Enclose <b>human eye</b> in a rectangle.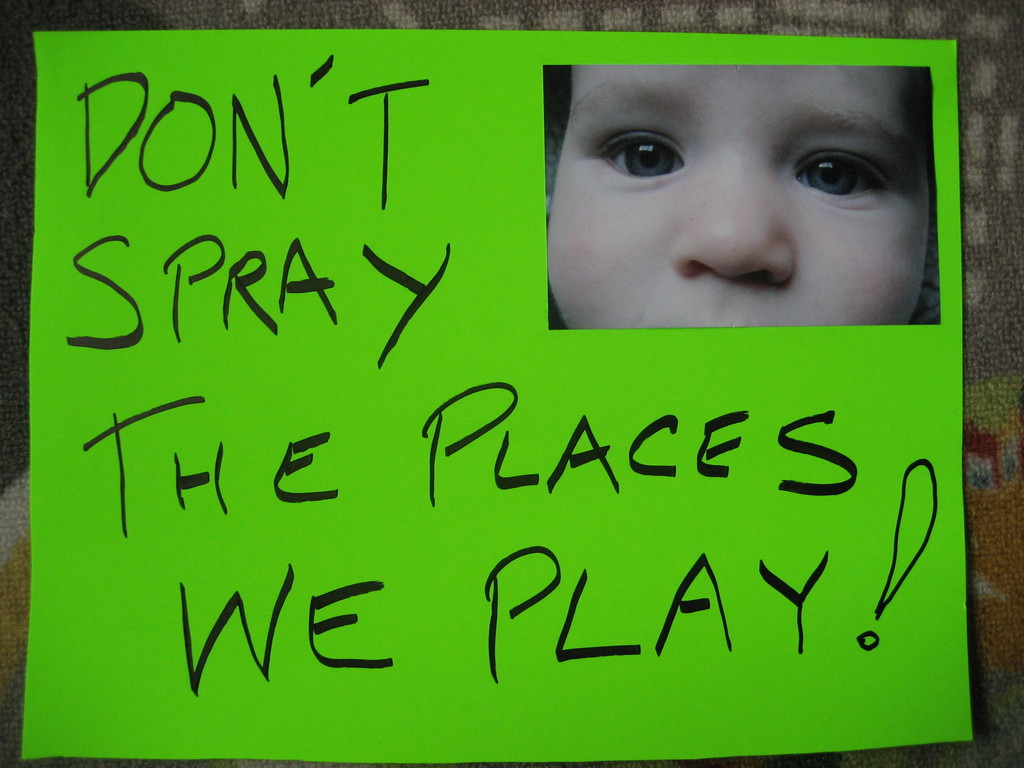
[788,125,903,198].
